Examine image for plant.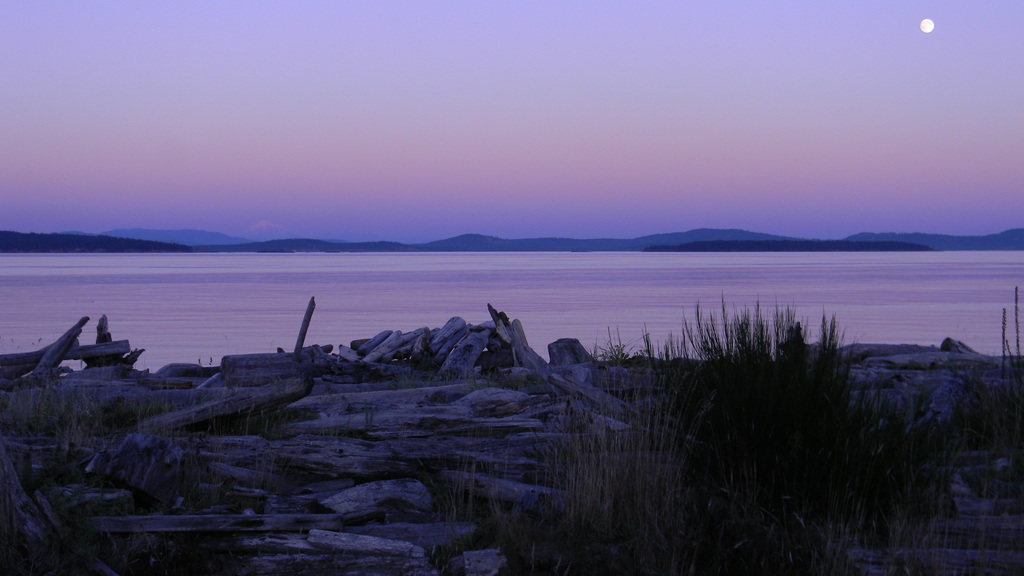
Examination result: x1=594 y1=230 x2=901 y2=540.
